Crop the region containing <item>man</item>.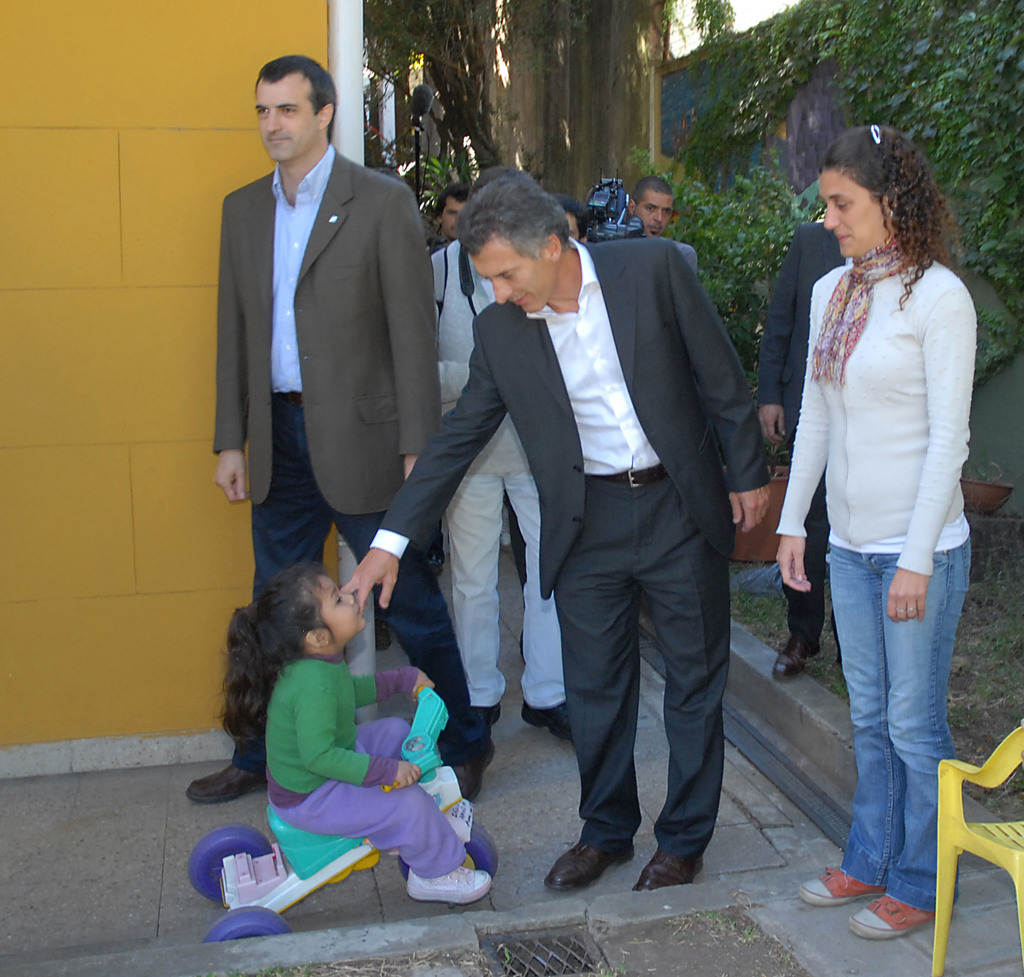
Crop region: (424,181,573,773).
